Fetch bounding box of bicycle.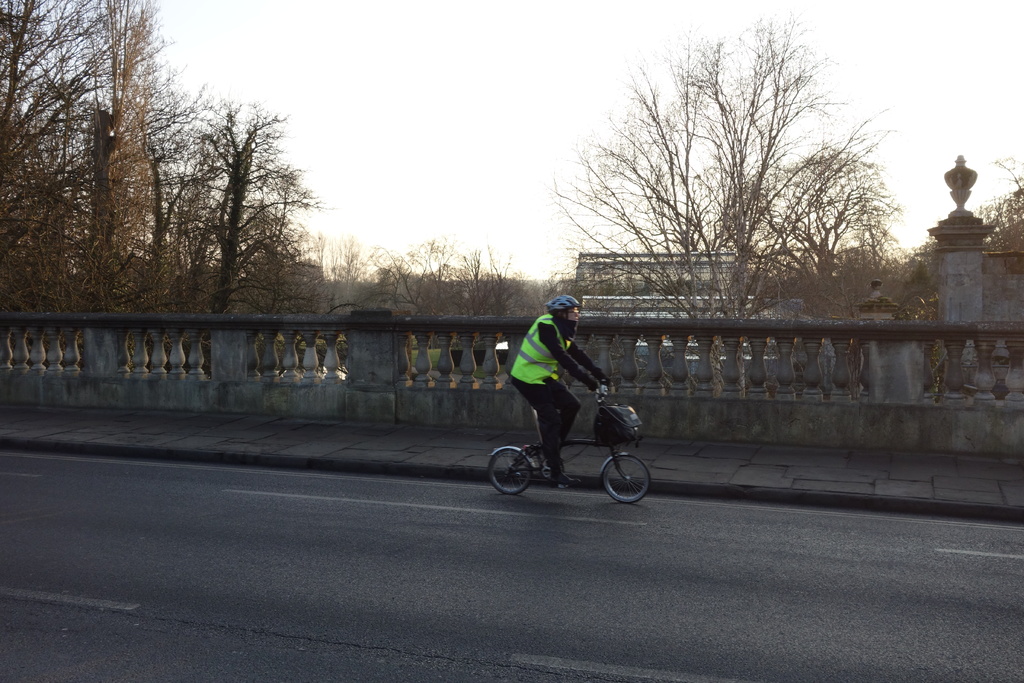
Bbox: (485,386,653,502).
